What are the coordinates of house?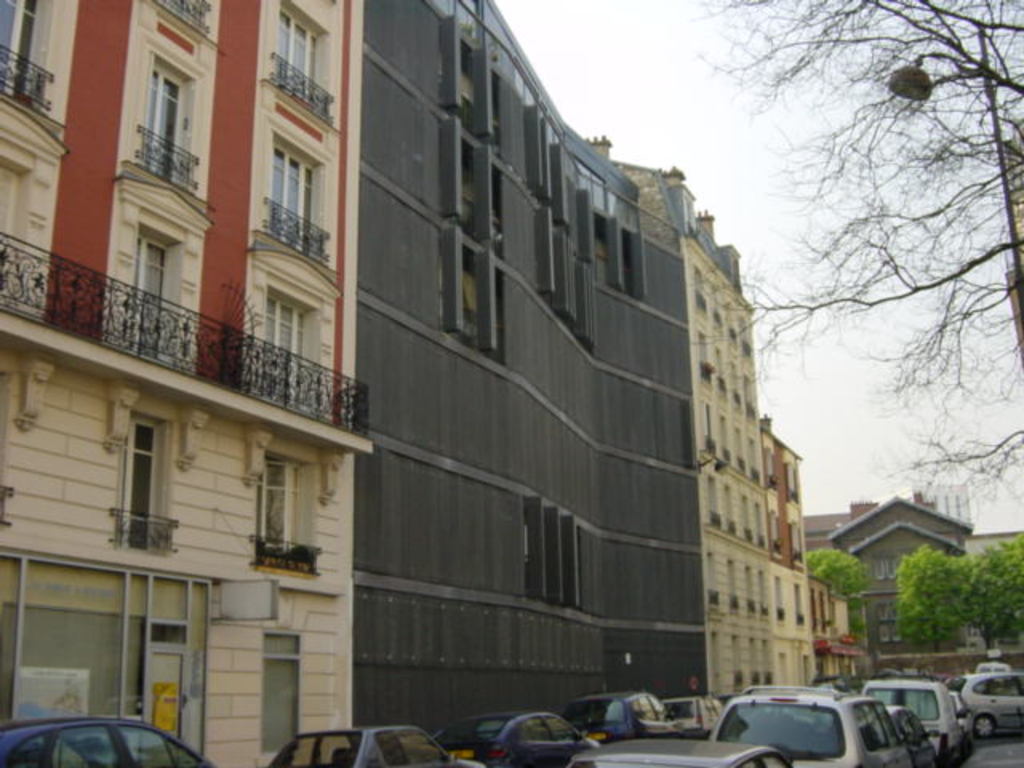
BBox(829, 496, 976, 685).
